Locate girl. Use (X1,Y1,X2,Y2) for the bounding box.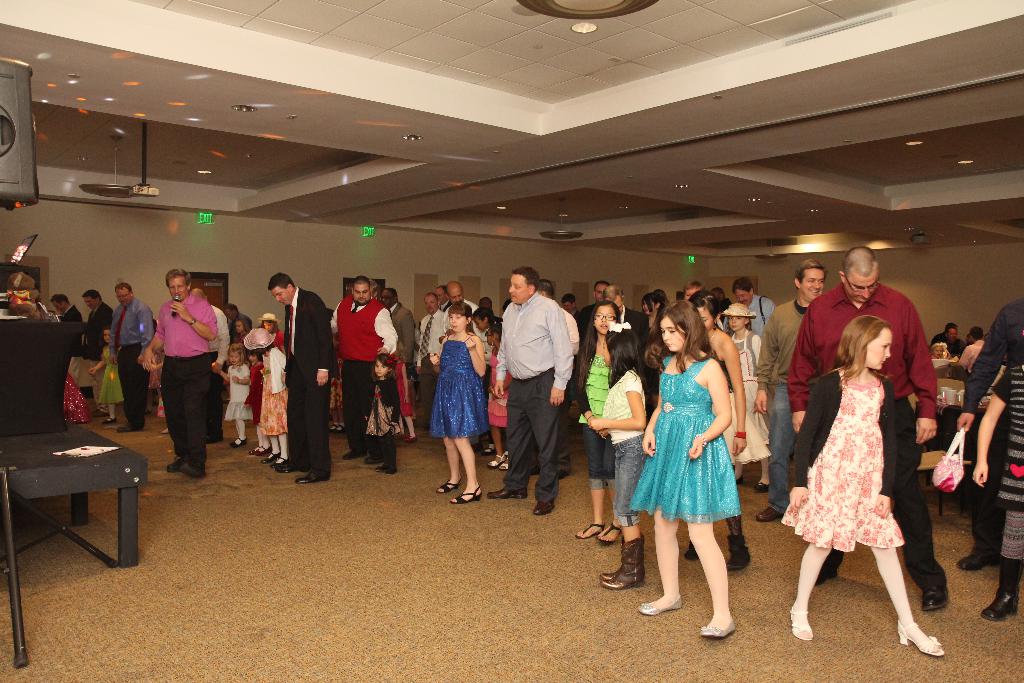
(781,318,945,654).
